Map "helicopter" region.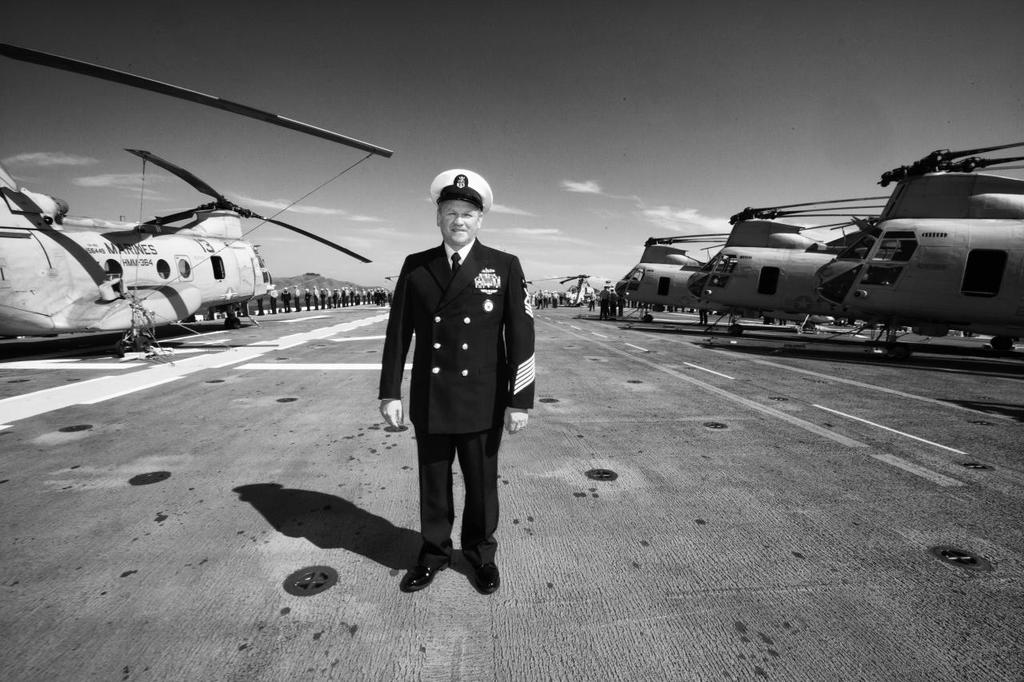
Mapped to BBox(526, 273, 628, 310).
